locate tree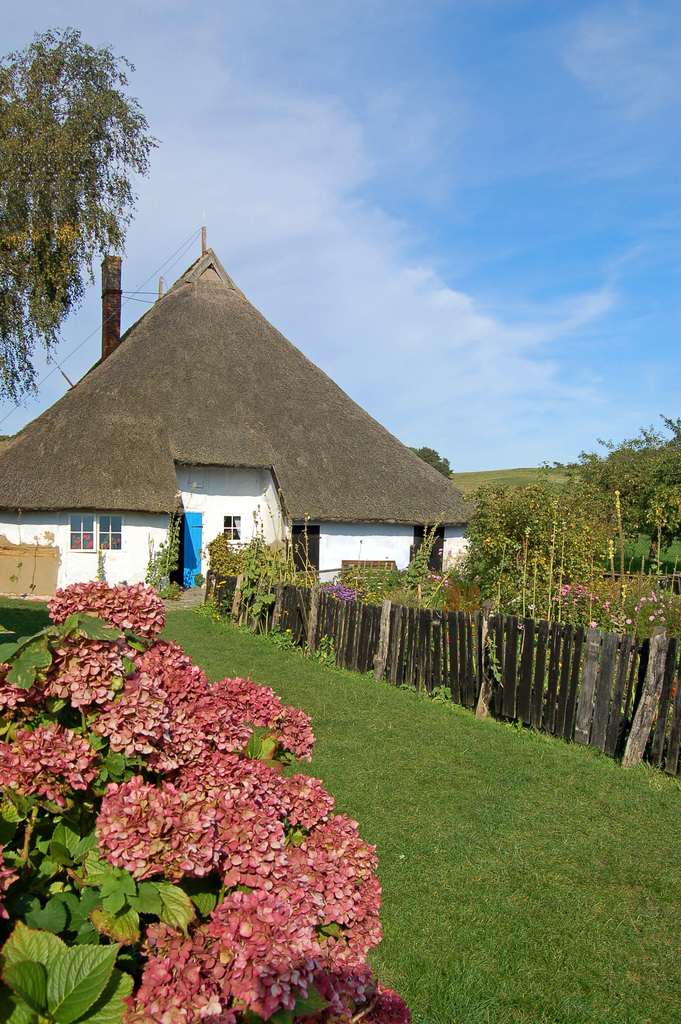
{"x1": 103, "y1": 584, "x2": 474, "y2": 1009}
